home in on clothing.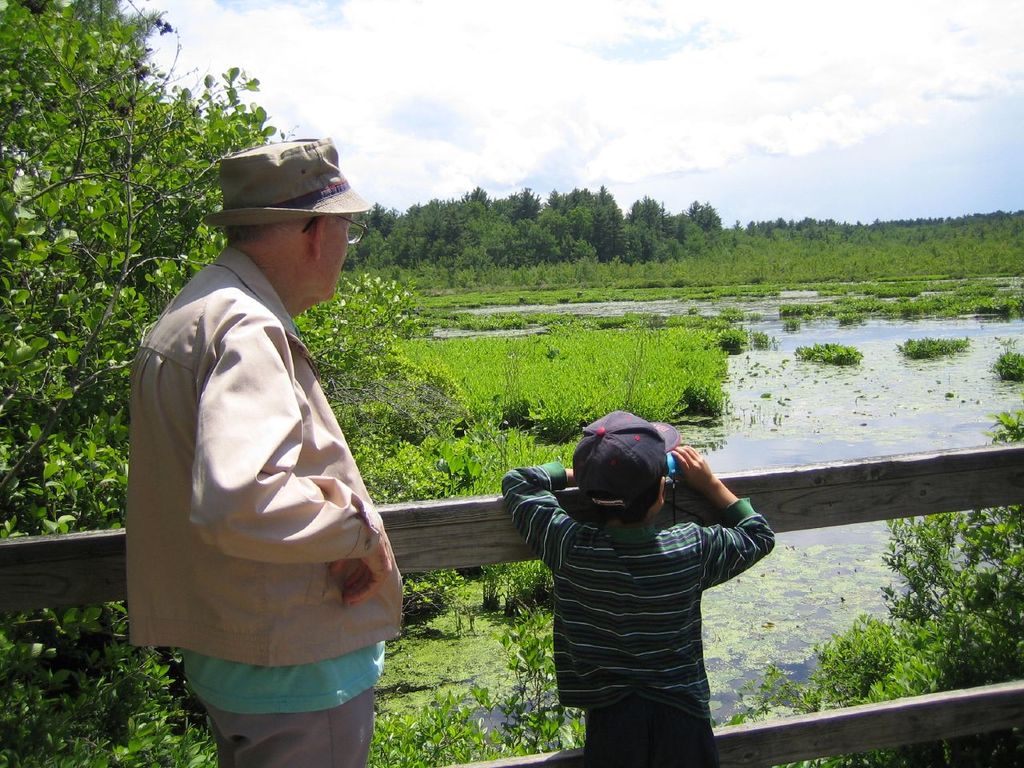
Homed in at (x1=494, y1=458, x2=773, y2=767).
